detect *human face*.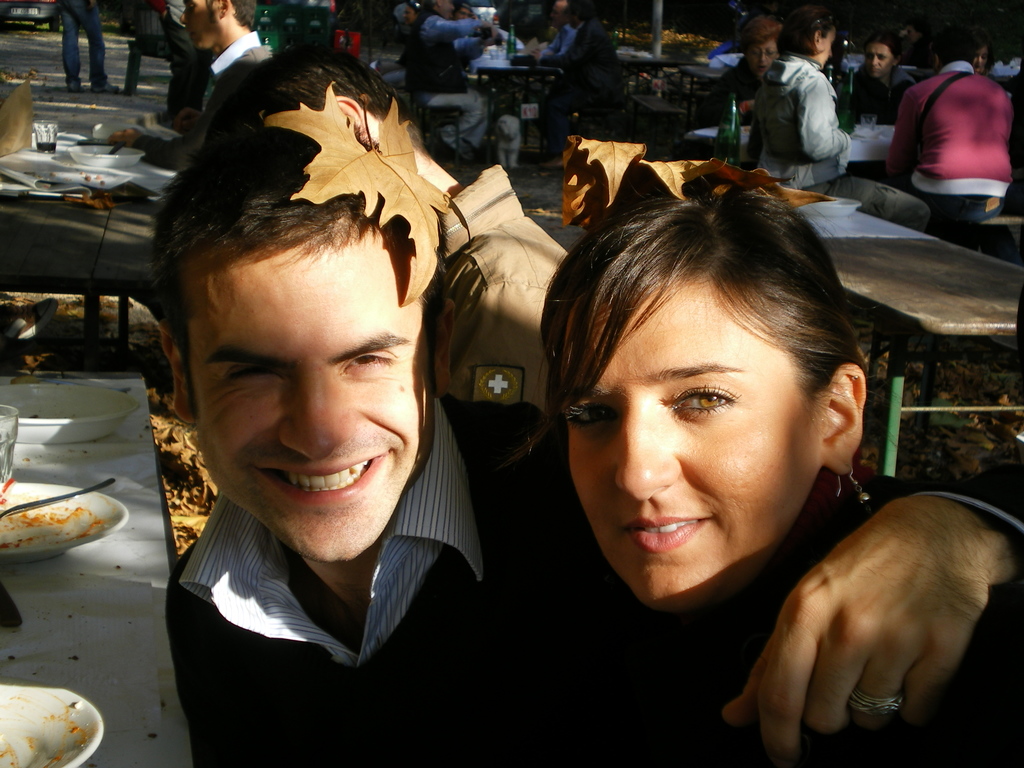
Detected at crop(179, 0, 226, 51).
